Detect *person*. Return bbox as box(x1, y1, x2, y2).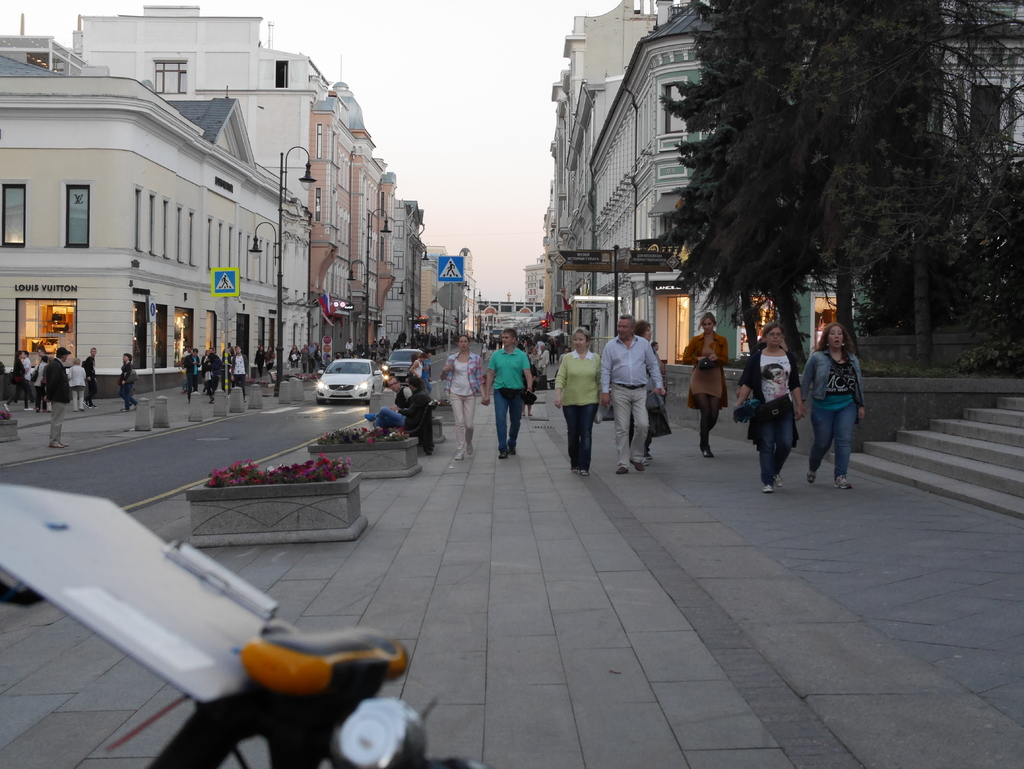
box(554, 320, 607, 469).
